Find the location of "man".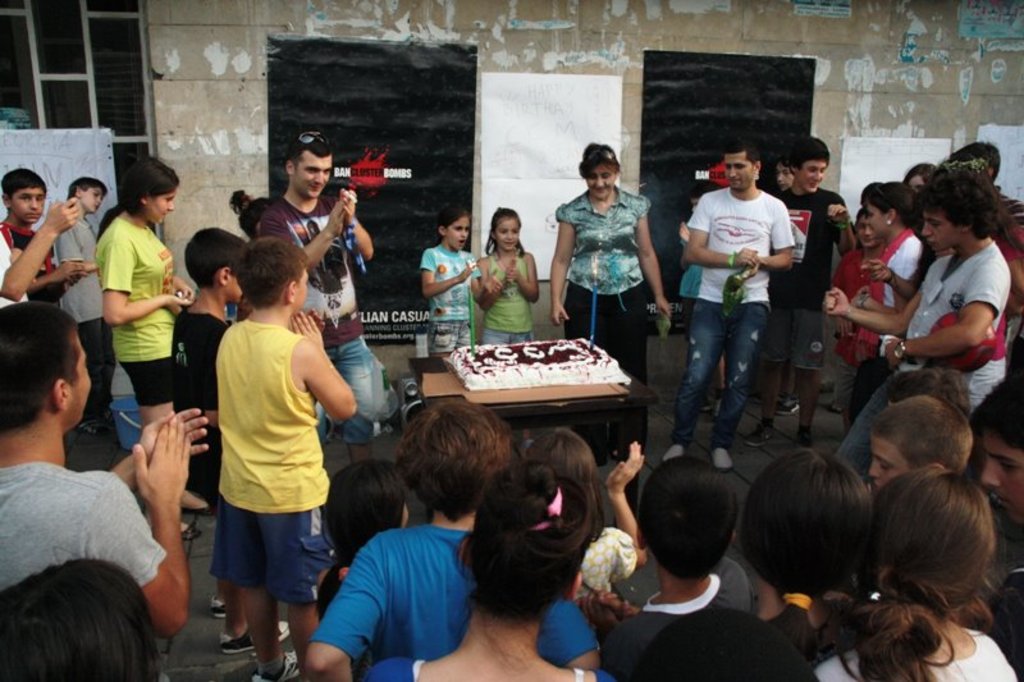
Location: (0,302,210,681).
